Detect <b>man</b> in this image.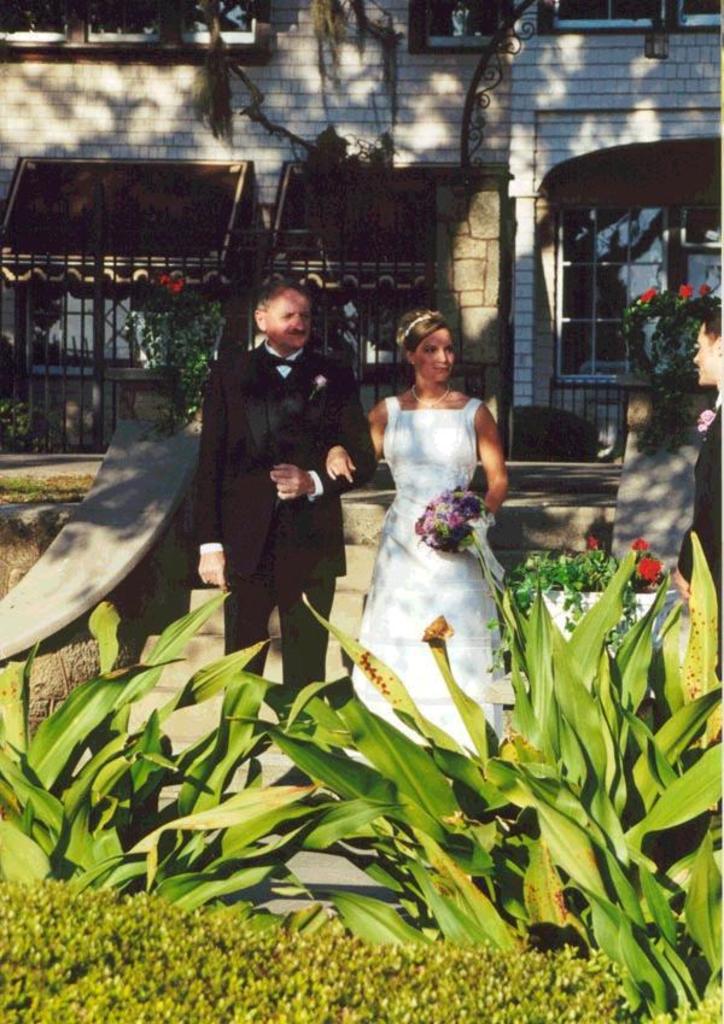
Detection: locate(197, 279, 378, 680).
